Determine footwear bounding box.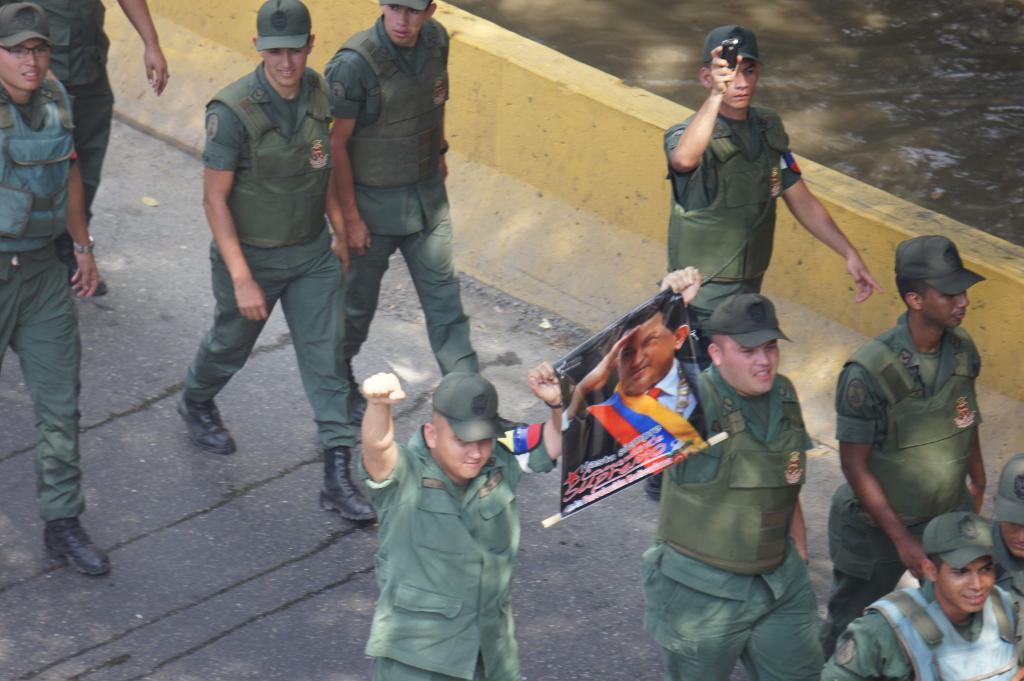
Determined: <box>42,515,109,576</box>.
